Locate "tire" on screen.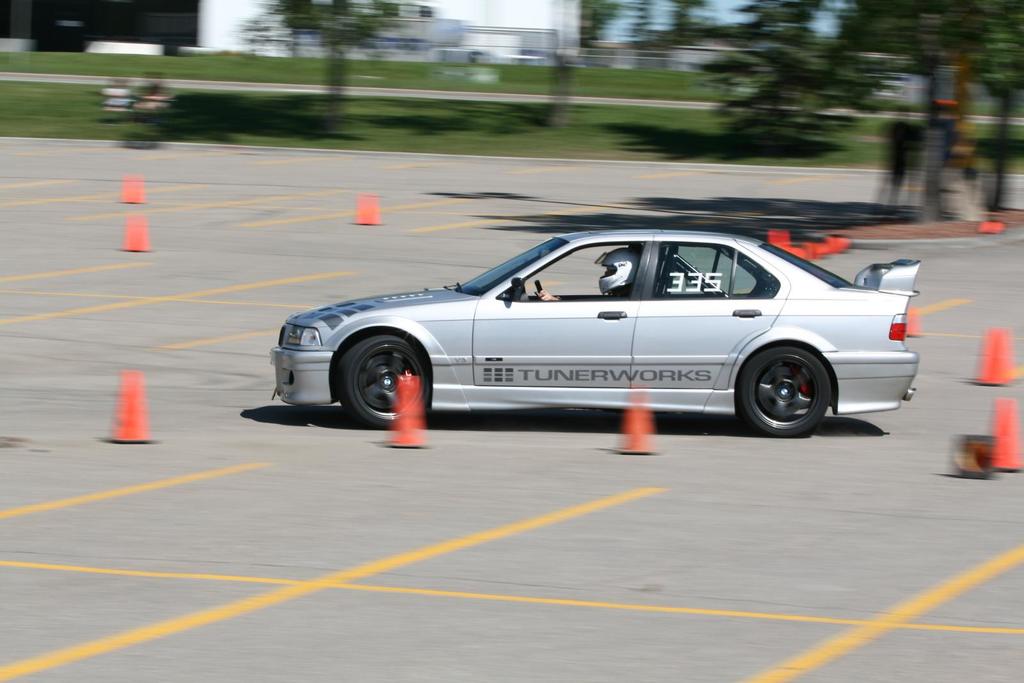
On screen at bbox=[735, 343, 833, 436].
